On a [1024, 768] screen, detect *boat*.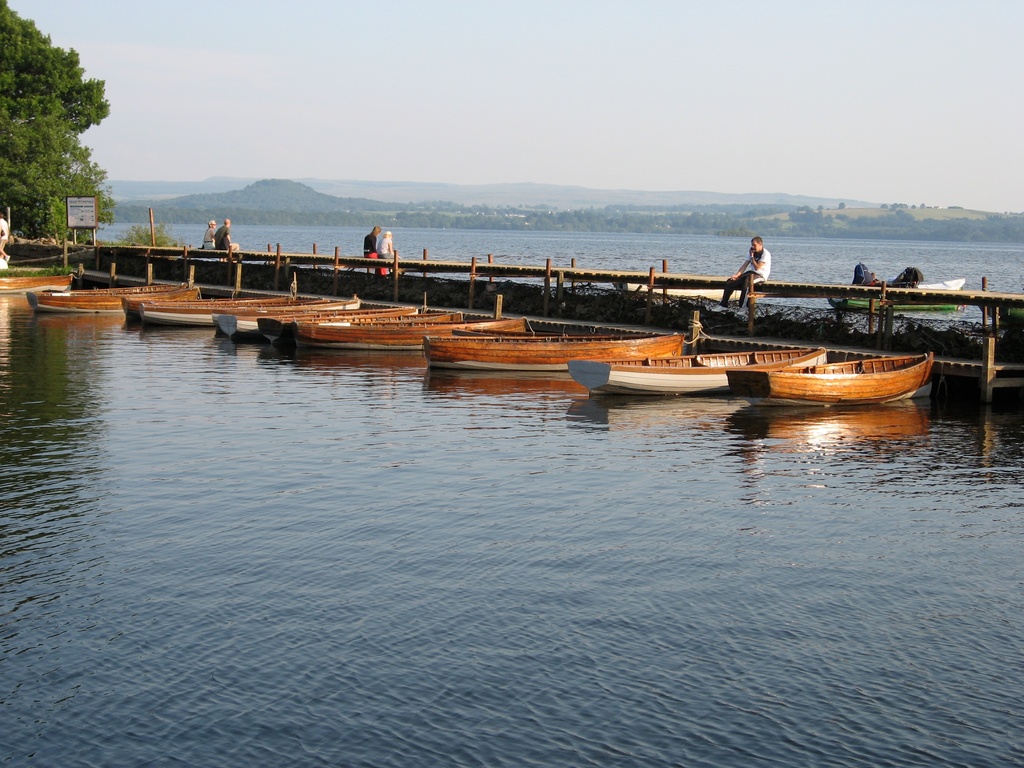
[417, 331, 684, 373].
